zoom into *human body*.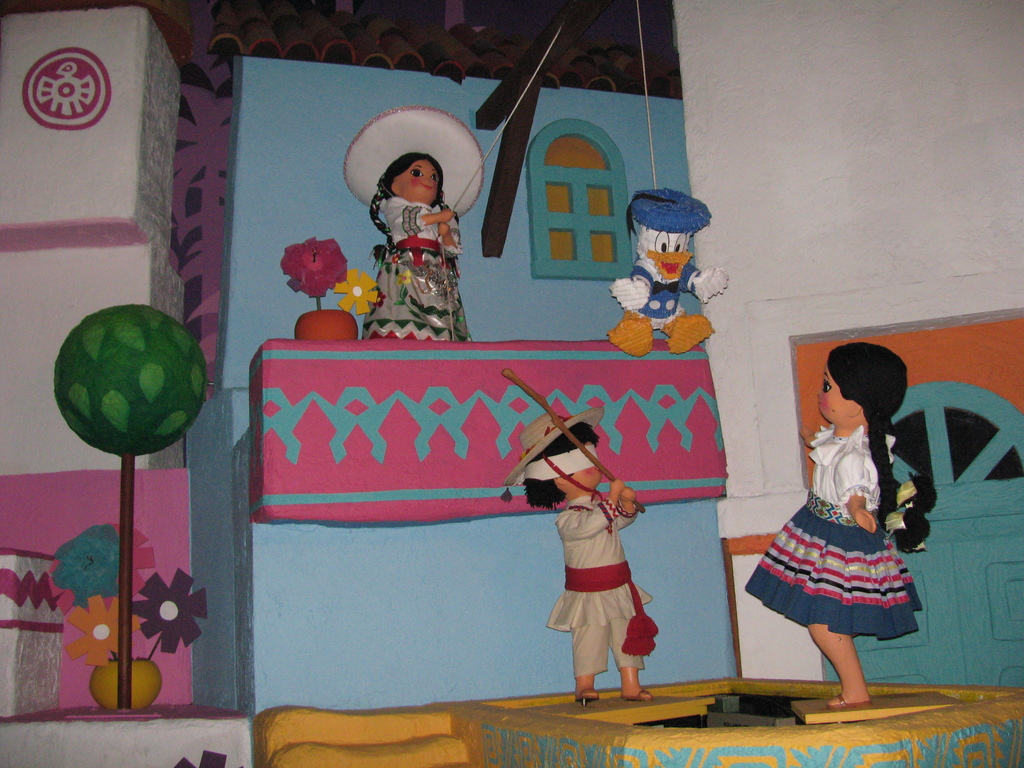
Zoom target: [left=547, top=480, right=657, bottom=701].
